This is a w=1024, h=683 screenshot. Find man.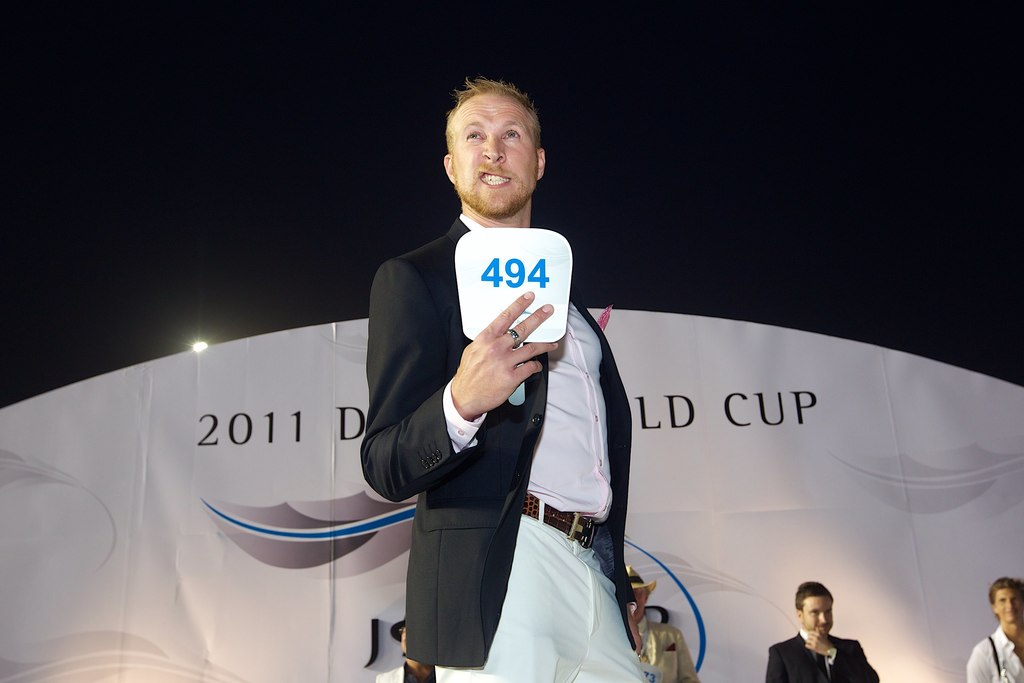
Bounding box: [left=374, top=625, right=439, bottom=682].
